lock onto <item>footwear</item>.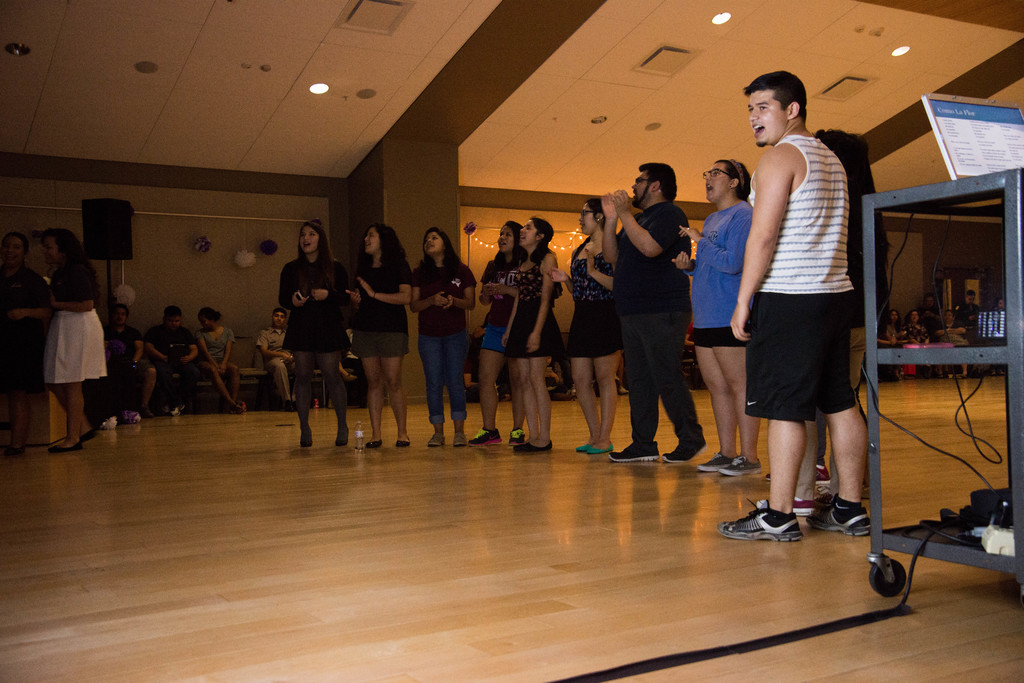
Locked: [x1=514, y1=442, x2=555, y2=454].
